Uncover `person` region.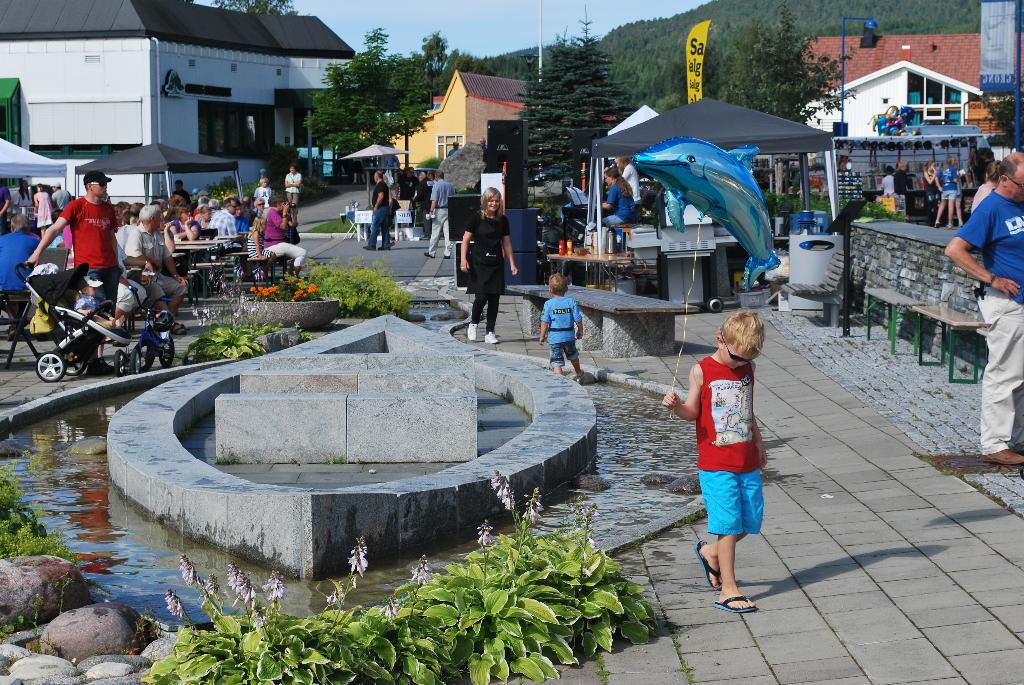
Uncovered: x1=364 y1=166 x2=399 y2=250.
